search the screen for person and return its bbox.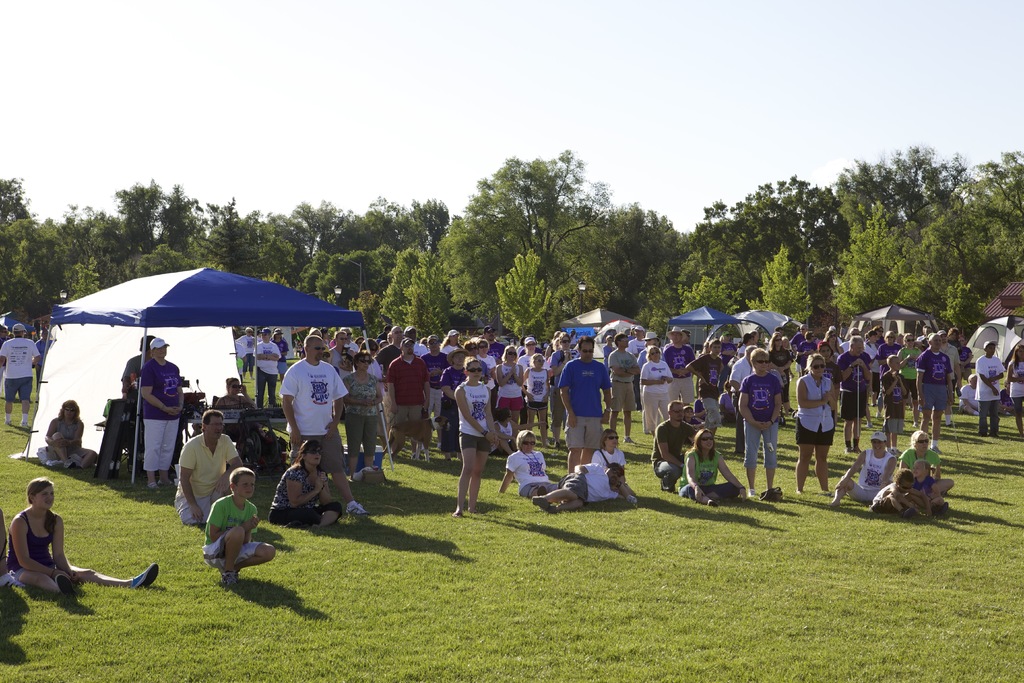
Found: 162,412,241,517.
